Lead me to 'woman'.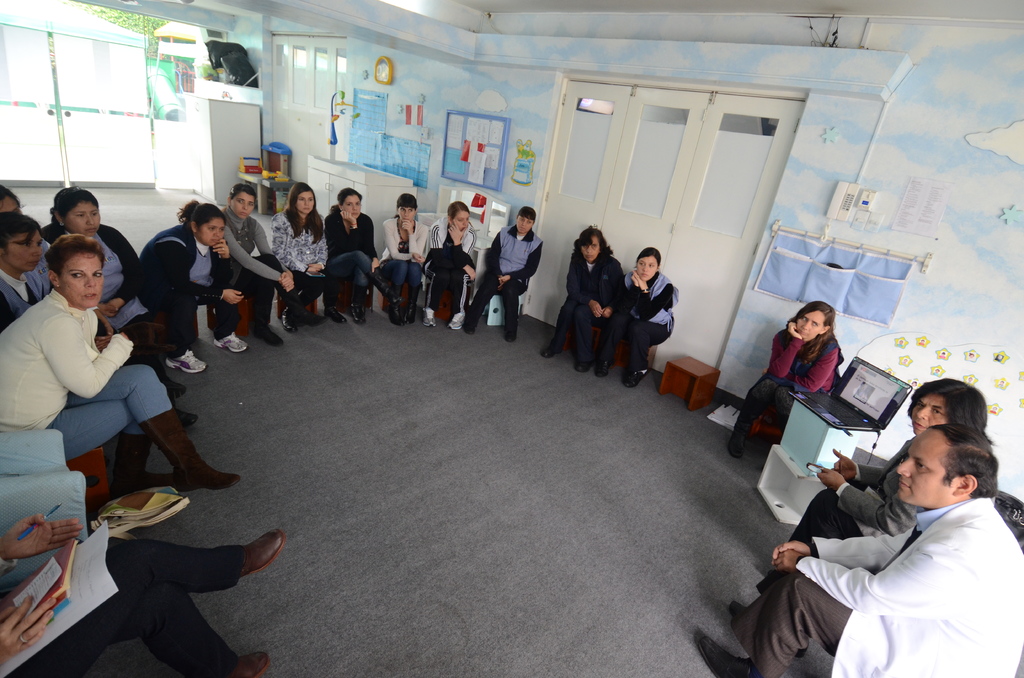
Lead to l=141, t=199, r=252, b=380.
